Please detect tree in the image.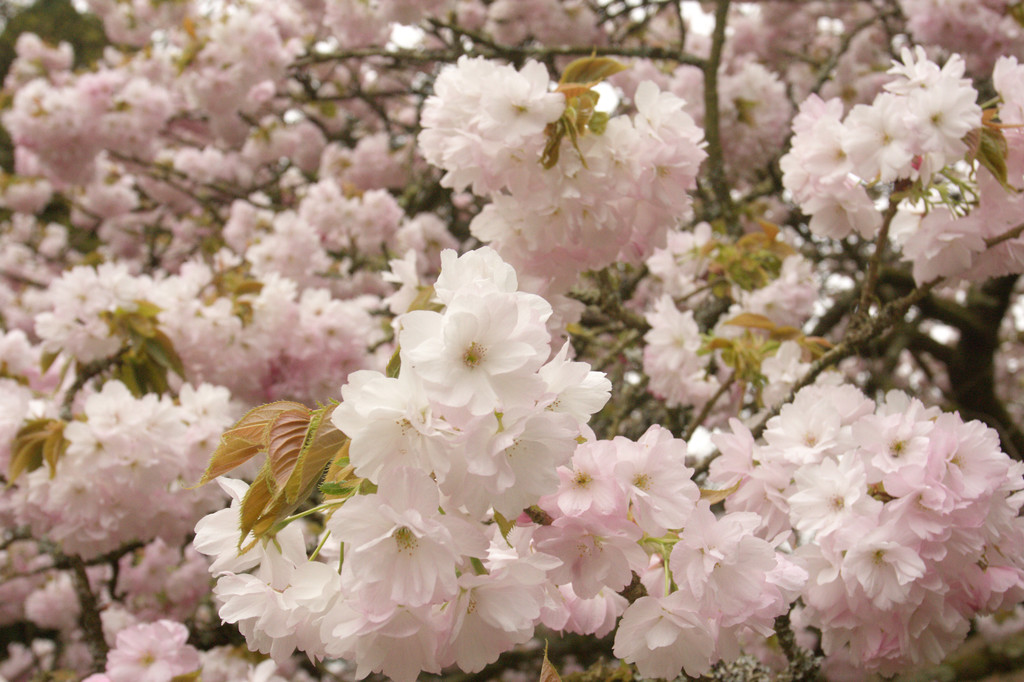
BBox(90, 13, 1023, 681).
